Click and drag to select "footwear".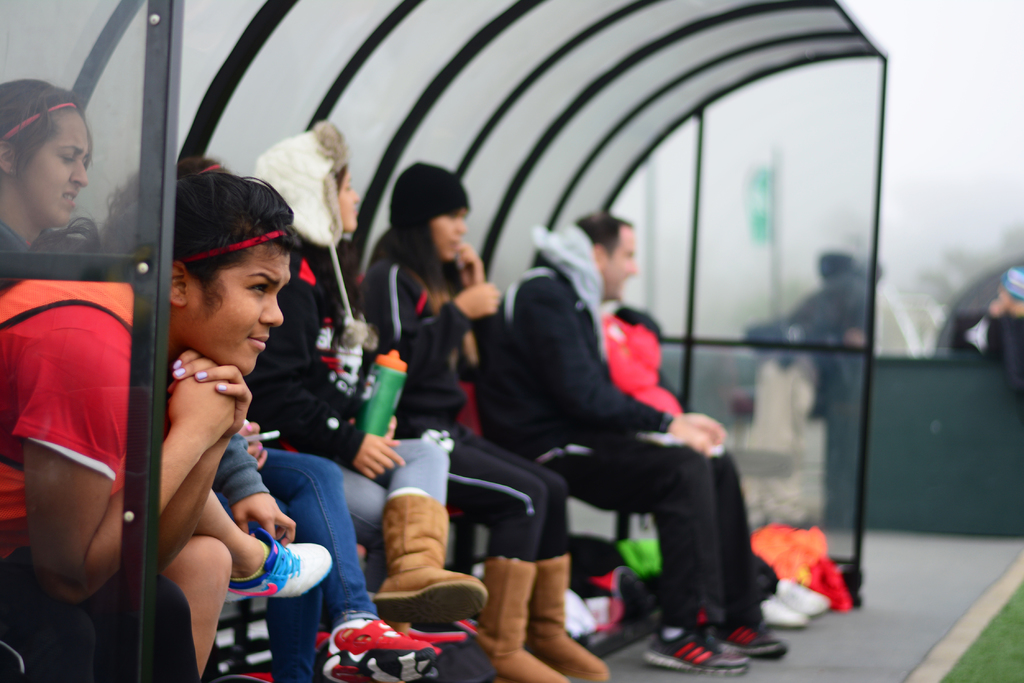
Selection: x1=716, y1=598, x2=791, y2=657.
